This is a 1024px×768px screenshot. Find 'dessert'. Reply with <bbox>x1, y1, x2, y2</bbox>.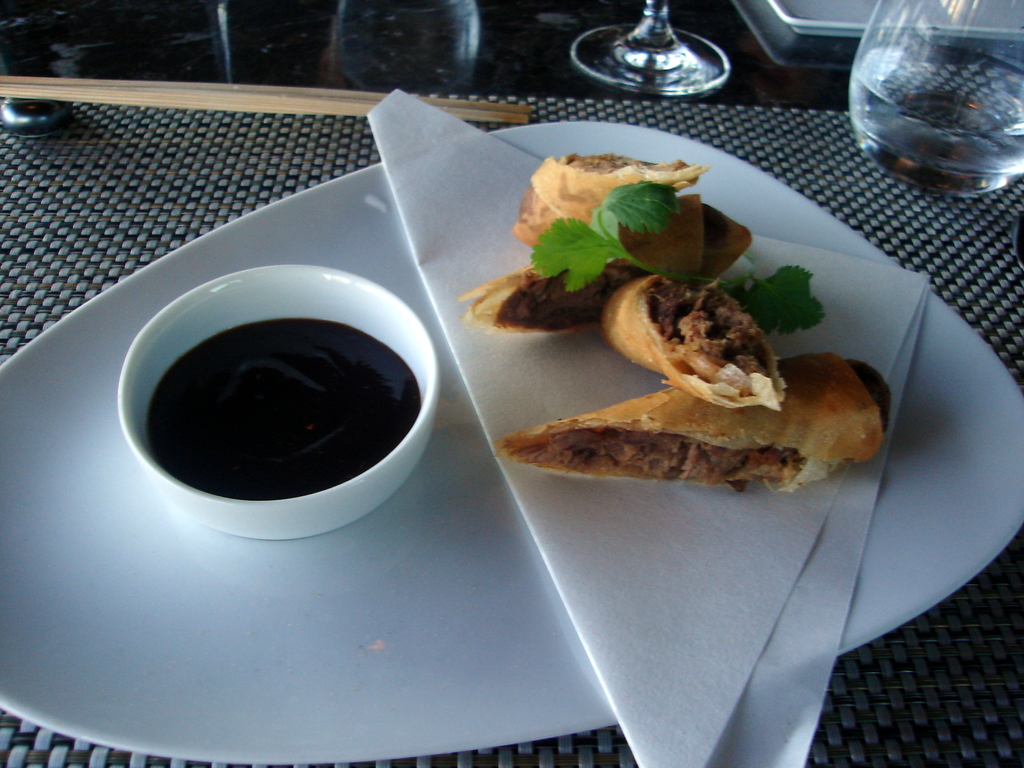
<bbox>531, 156, 703, 229</bbox>.
